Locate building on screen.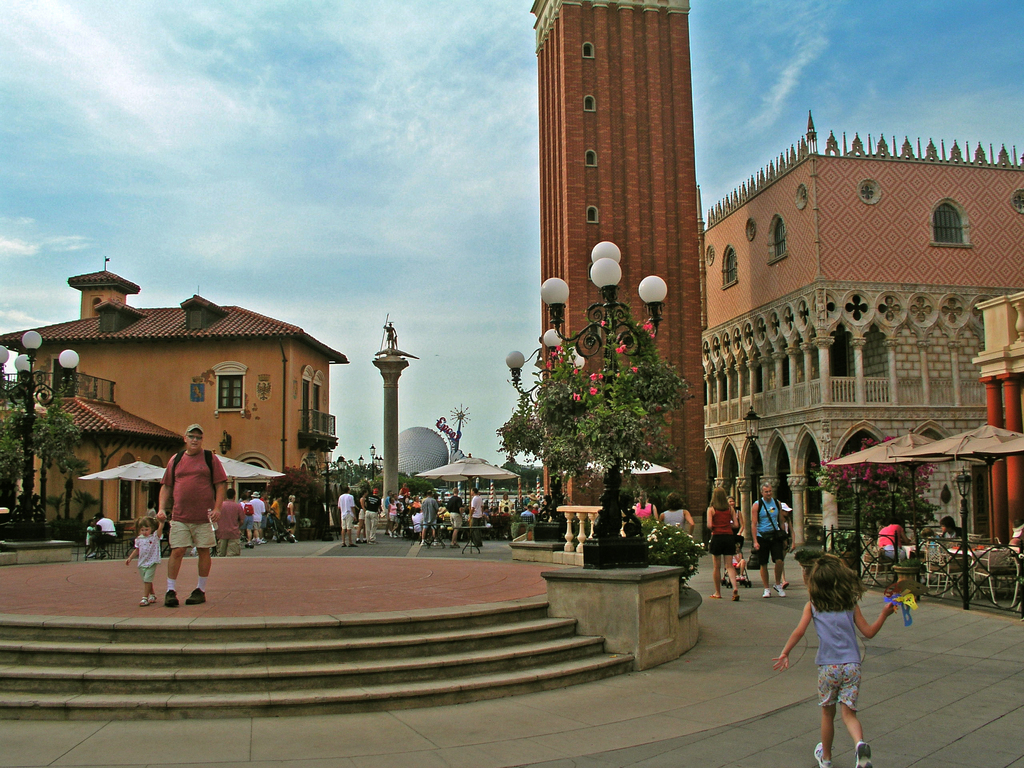
On screen at bbox=(703, 110, 1023, 547).
